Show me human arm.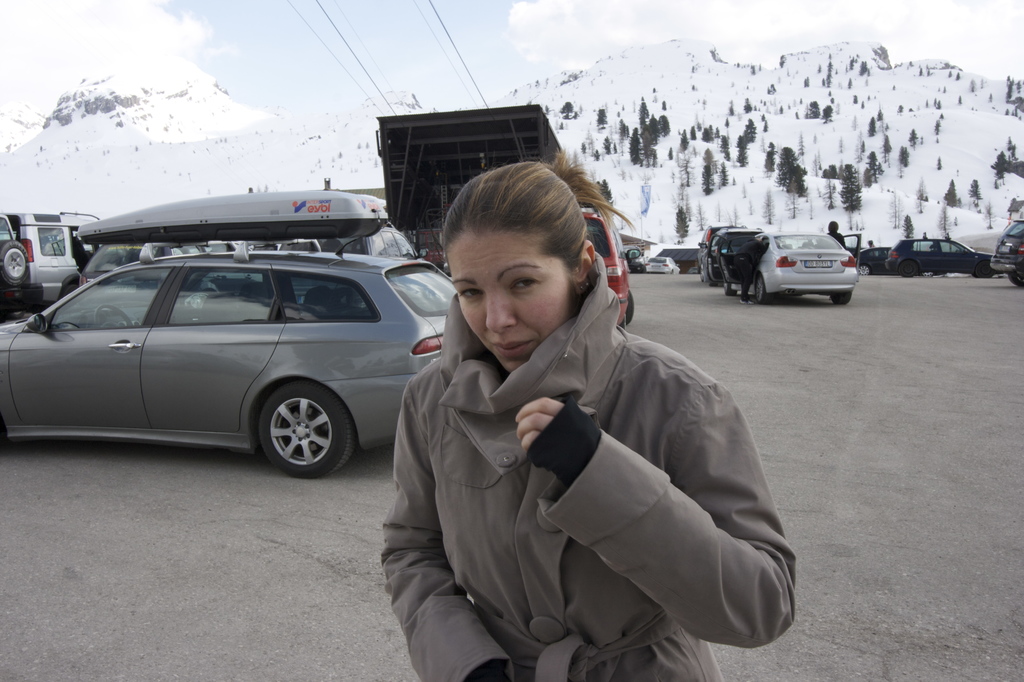
human arm is here: BBox(394, 382, 516, 681).
